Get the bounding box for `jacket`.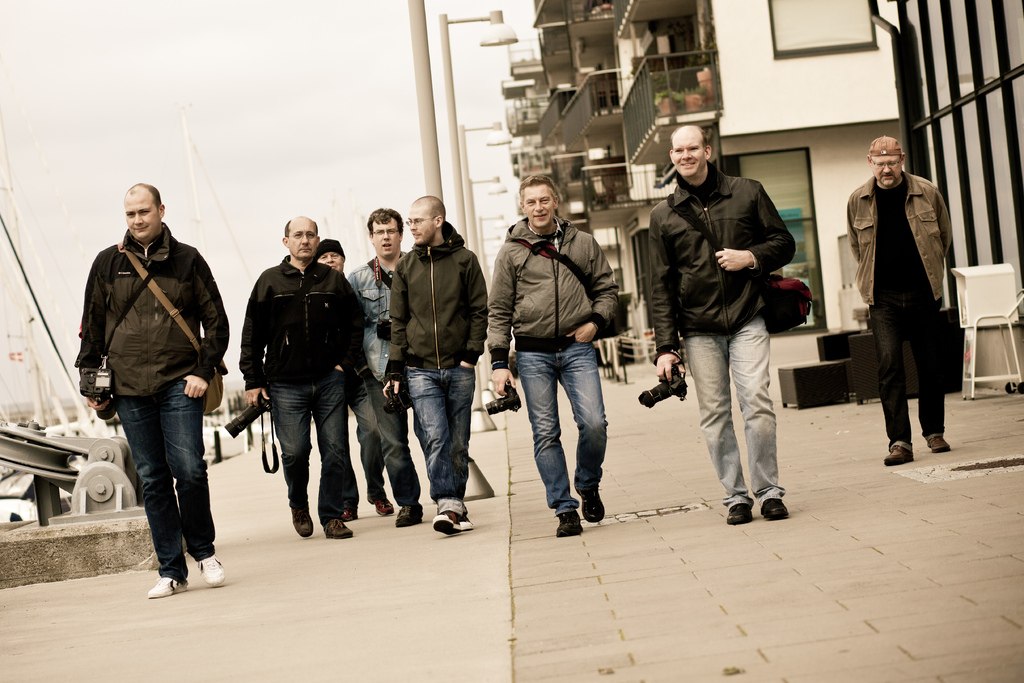
[70,206,230,411].
